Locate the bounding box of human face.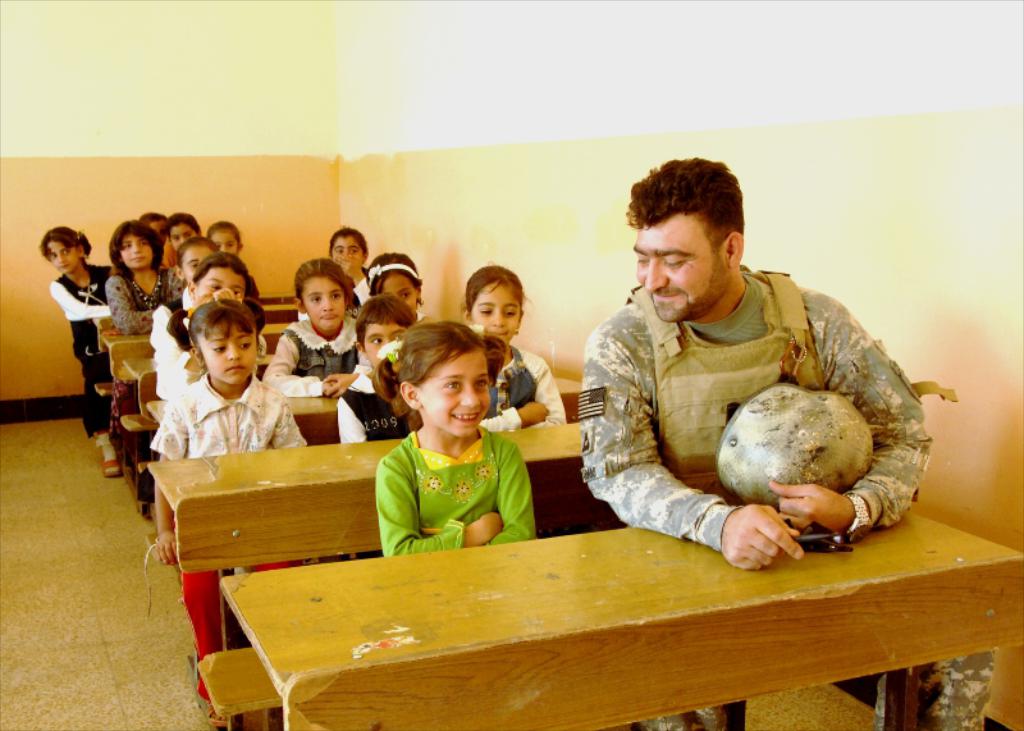
Bounding box: box(209, 229, 236, 253).
